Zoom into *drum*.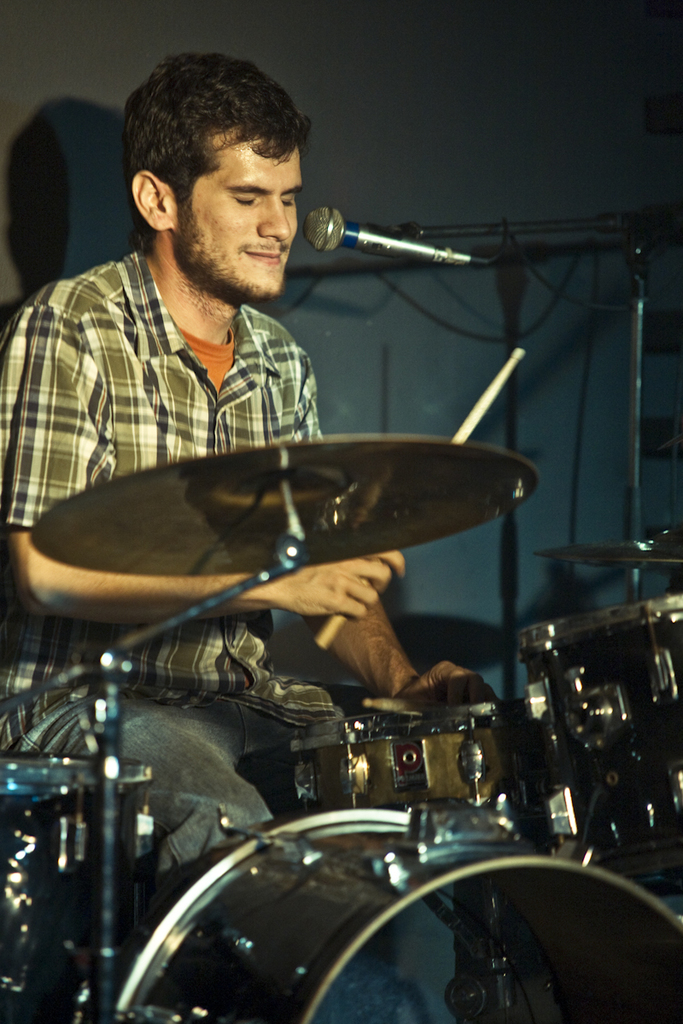
Zoom target: x1=285 y1=702 x2=563 y2=854.
